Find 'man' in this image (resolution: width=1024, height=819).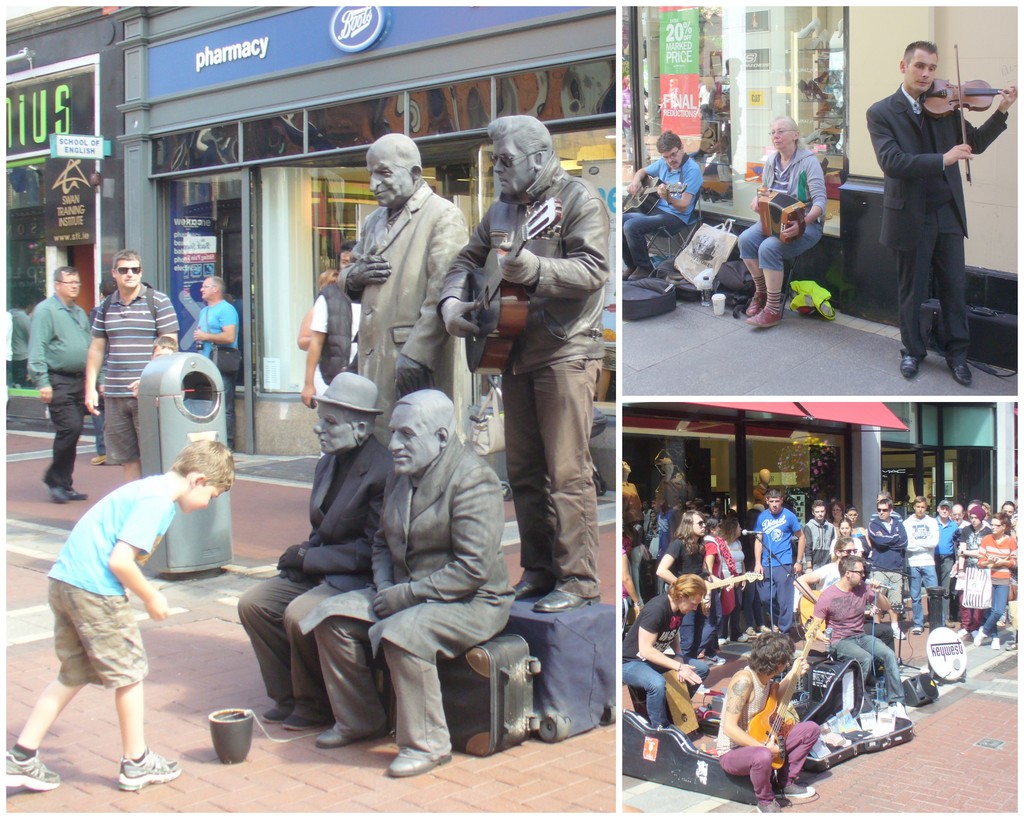
crop(334, 132, 485, 449).
